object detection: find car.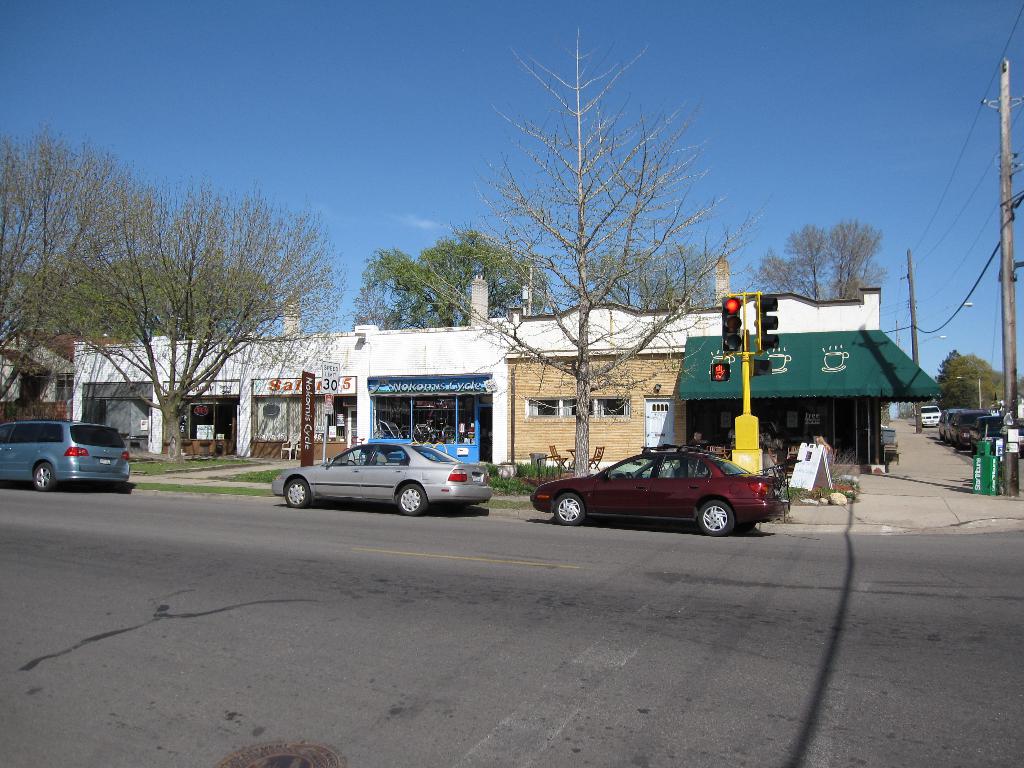
x1=919 y1=406 x2=933 y2=420.
